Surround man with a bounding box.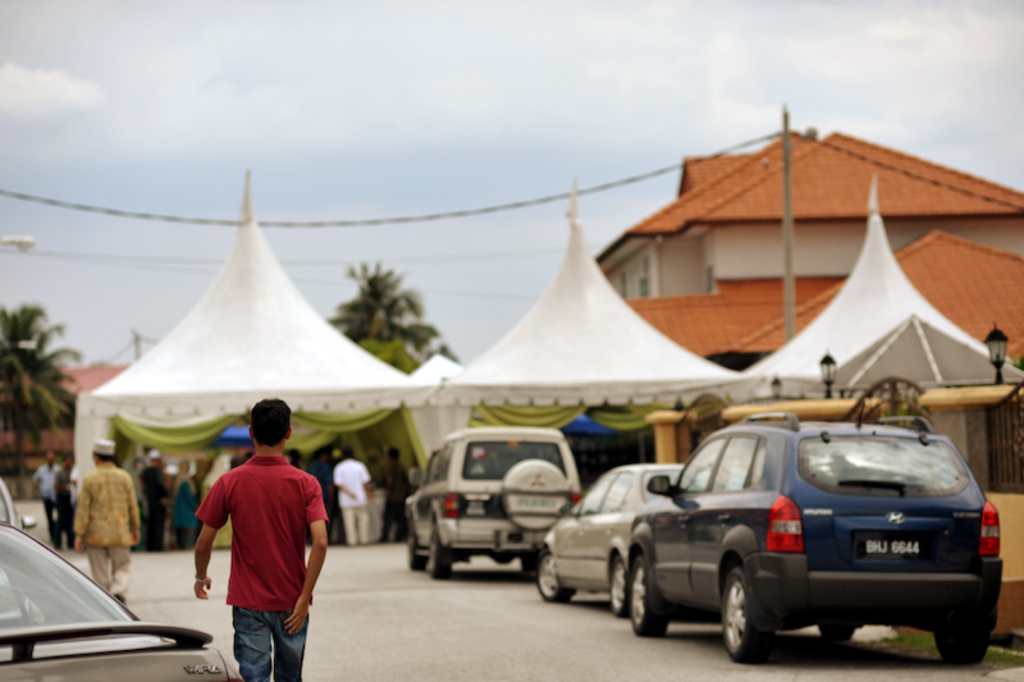
box(192, 394, 328, 681).
